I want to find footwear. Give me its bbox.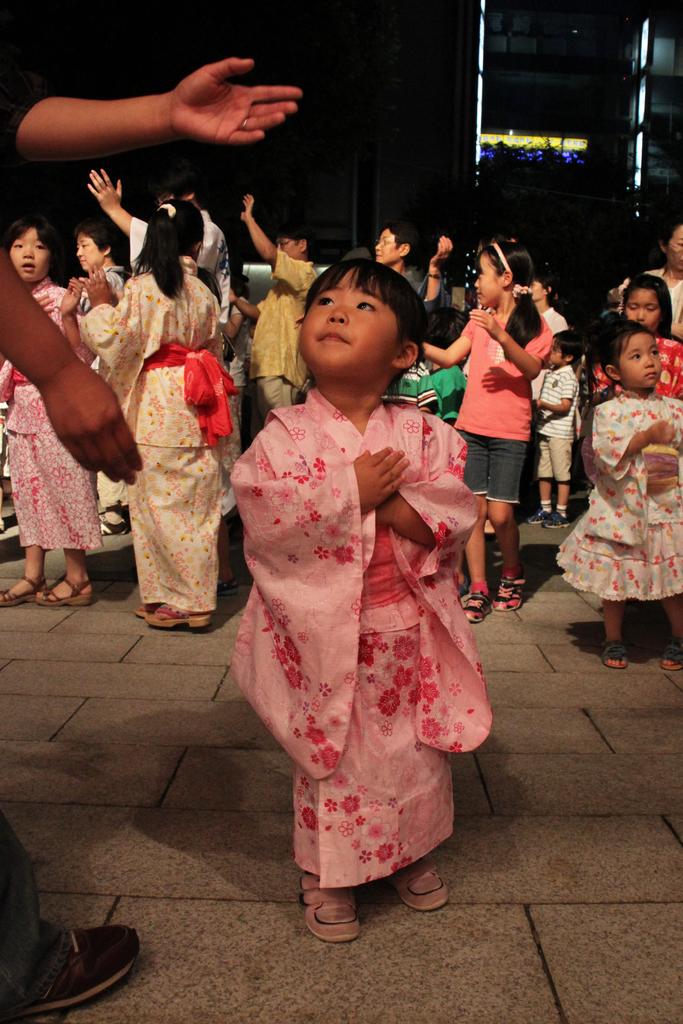
l=298, t=876, r=358, b=942.
